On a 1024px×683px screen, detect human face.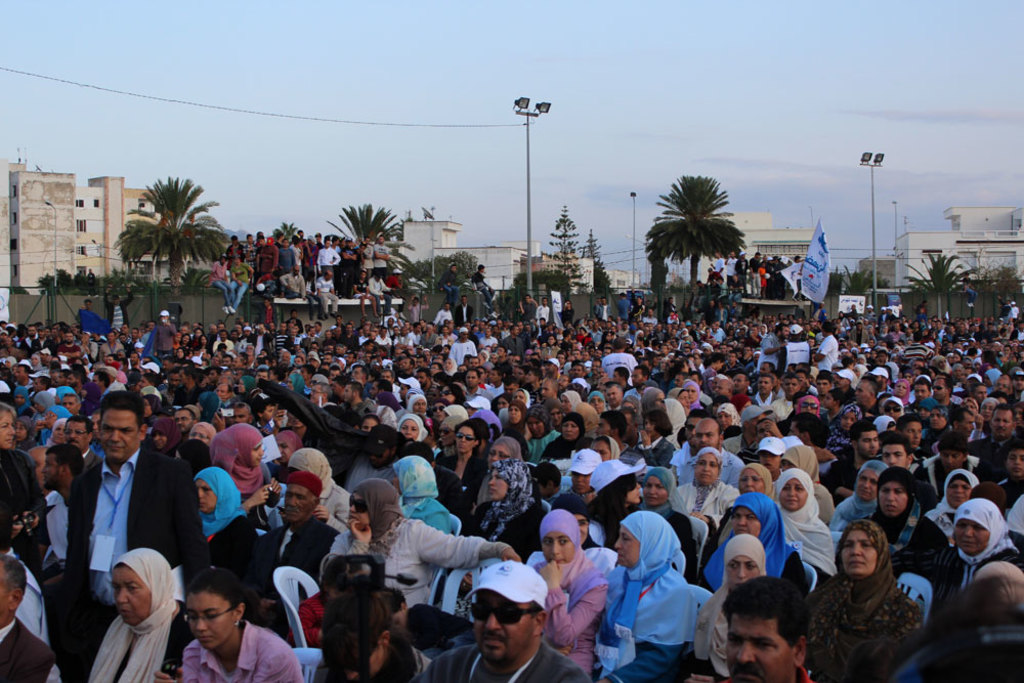
{"left": 564, "top": 424, "right": 578, "bottom": 441}.
